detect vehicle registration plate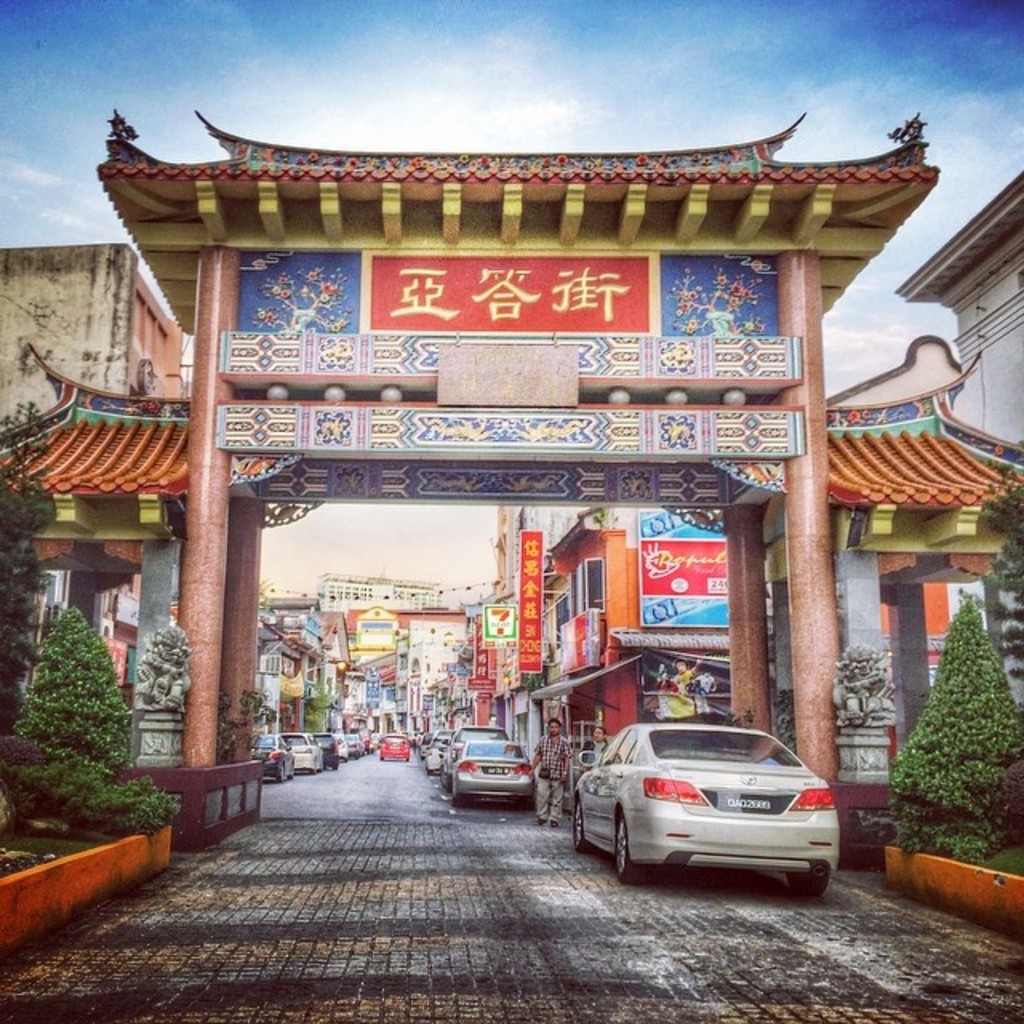
720/790/774/810
